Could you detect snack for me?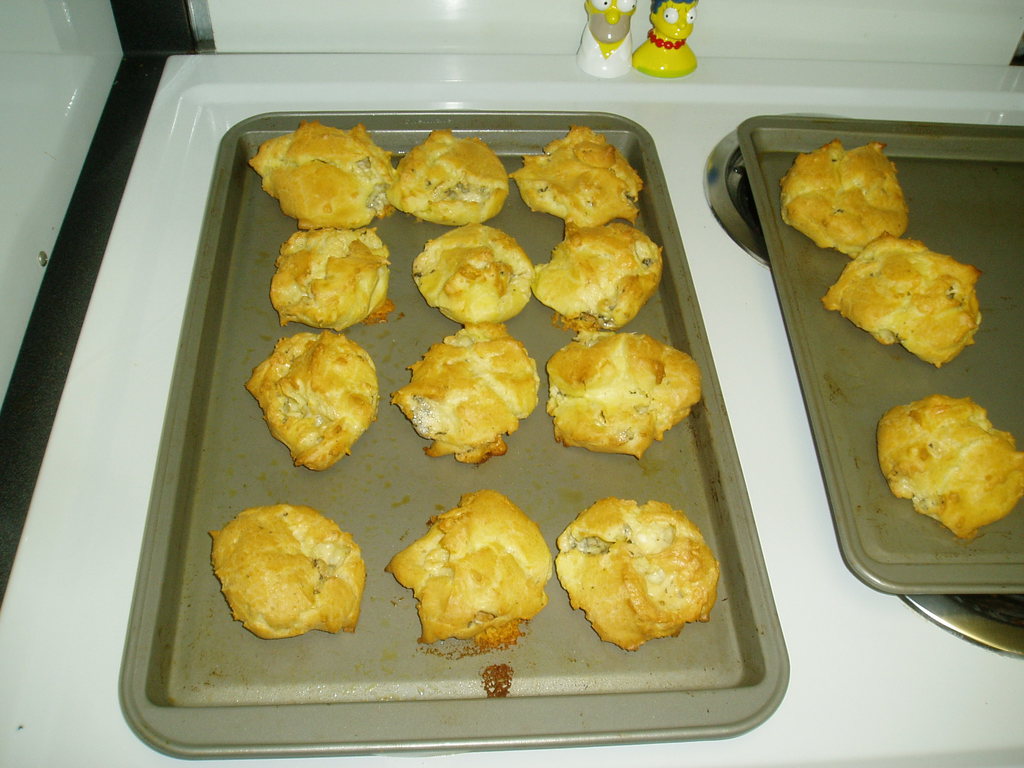
Detection result: detection(546, 329, 701, 461).
